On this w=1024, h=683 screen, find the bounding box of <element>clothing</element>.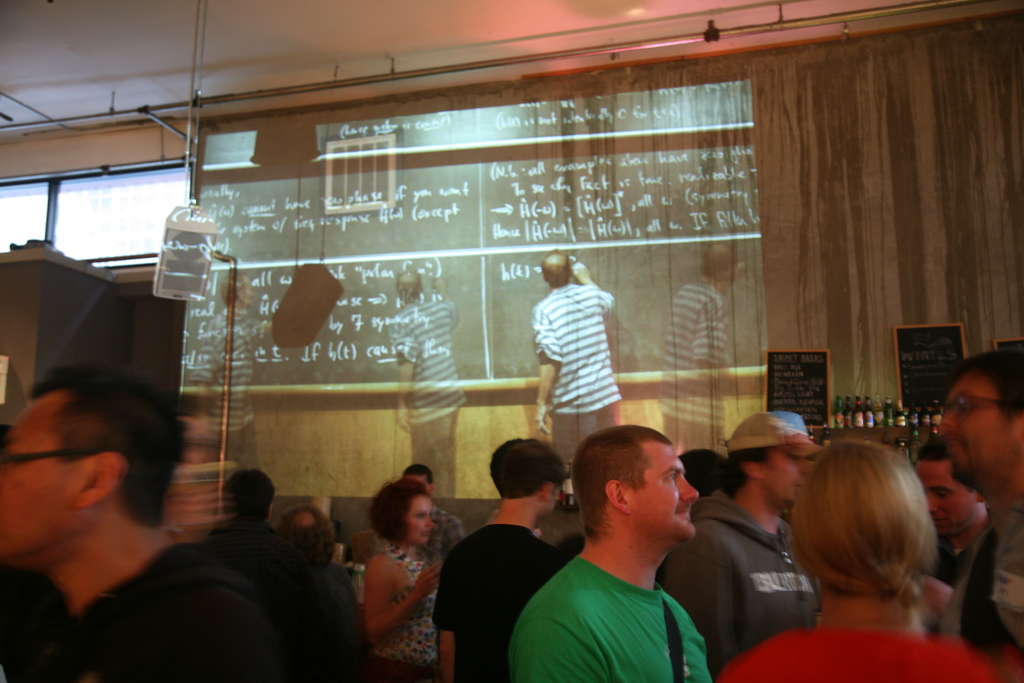
Bounding box: x1=188 y1=511 x2=305 y2=621.
